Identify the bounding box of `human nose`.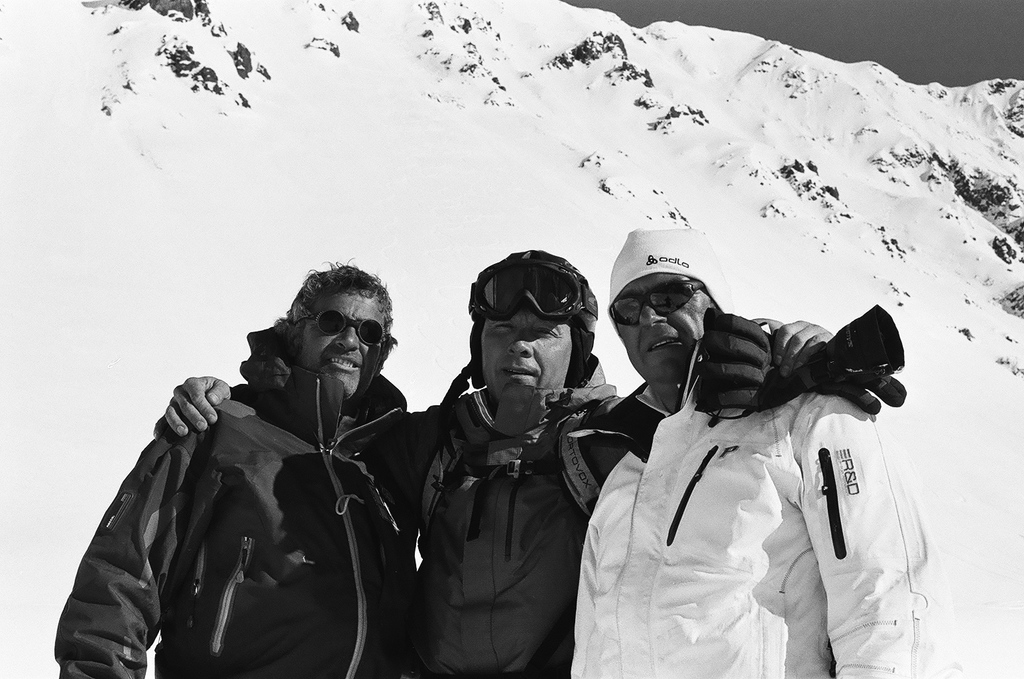
(505,336,531,358).
